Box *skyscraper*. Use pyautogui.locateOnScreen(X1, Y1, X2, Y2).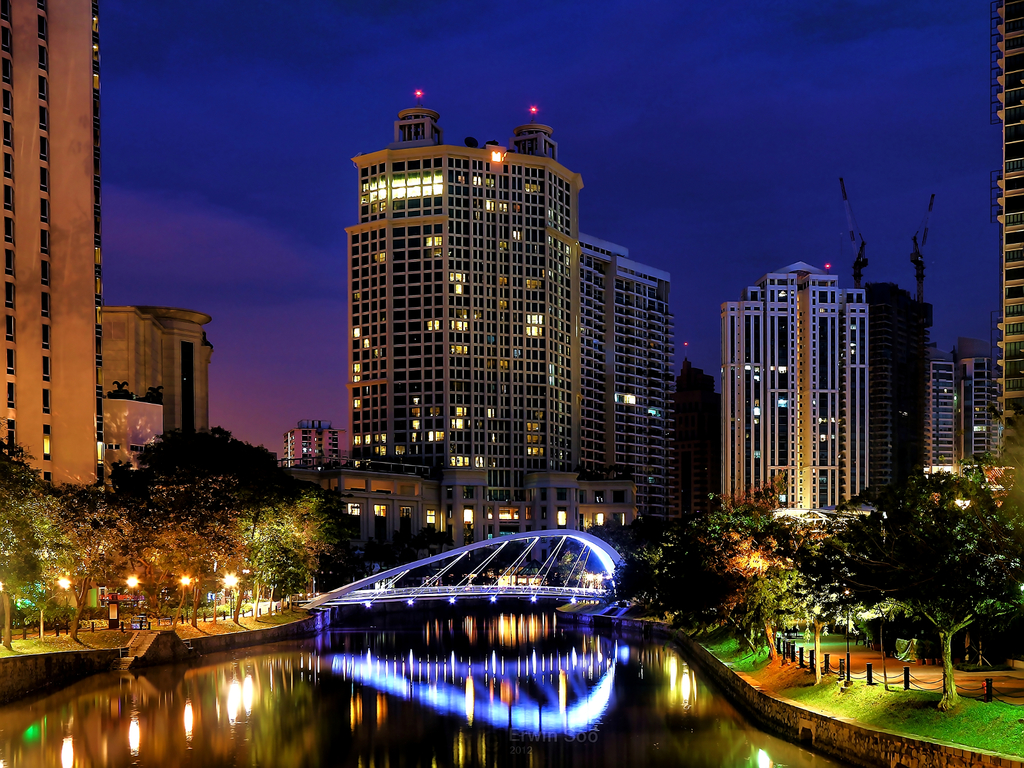
pyautogui.locateOnScreen(584, 229, 688, 541).
